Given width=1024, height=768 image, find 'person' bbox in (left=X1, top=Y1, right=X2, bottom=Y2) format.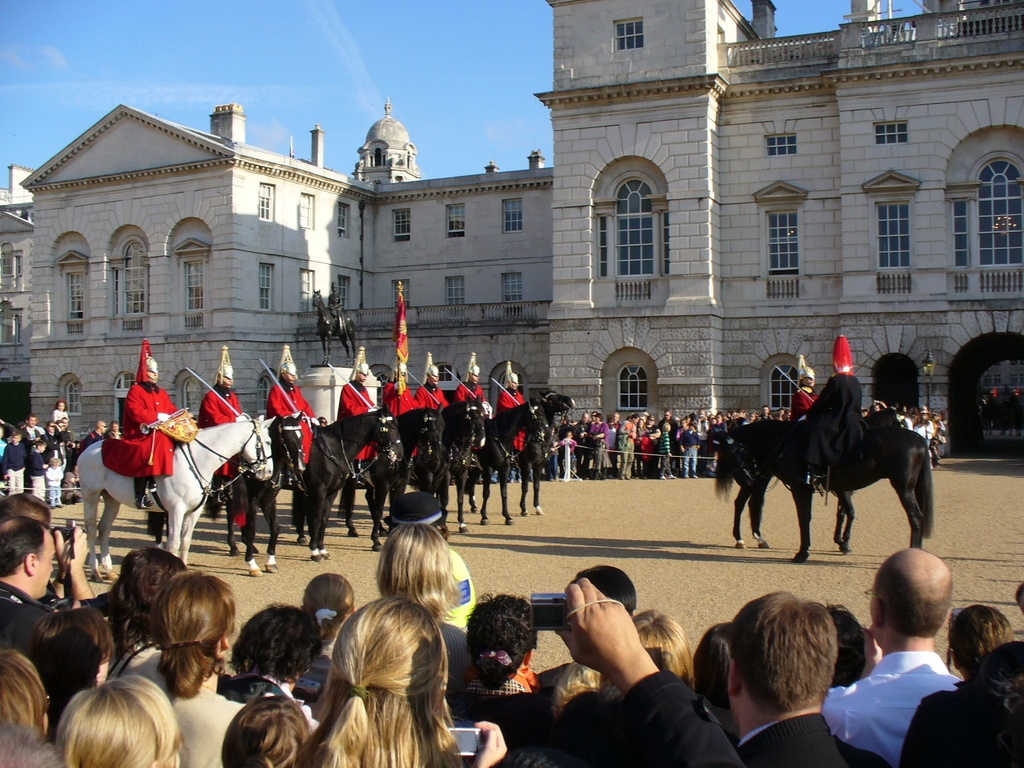
(left=293, top=600, right=507, bottom=767).
